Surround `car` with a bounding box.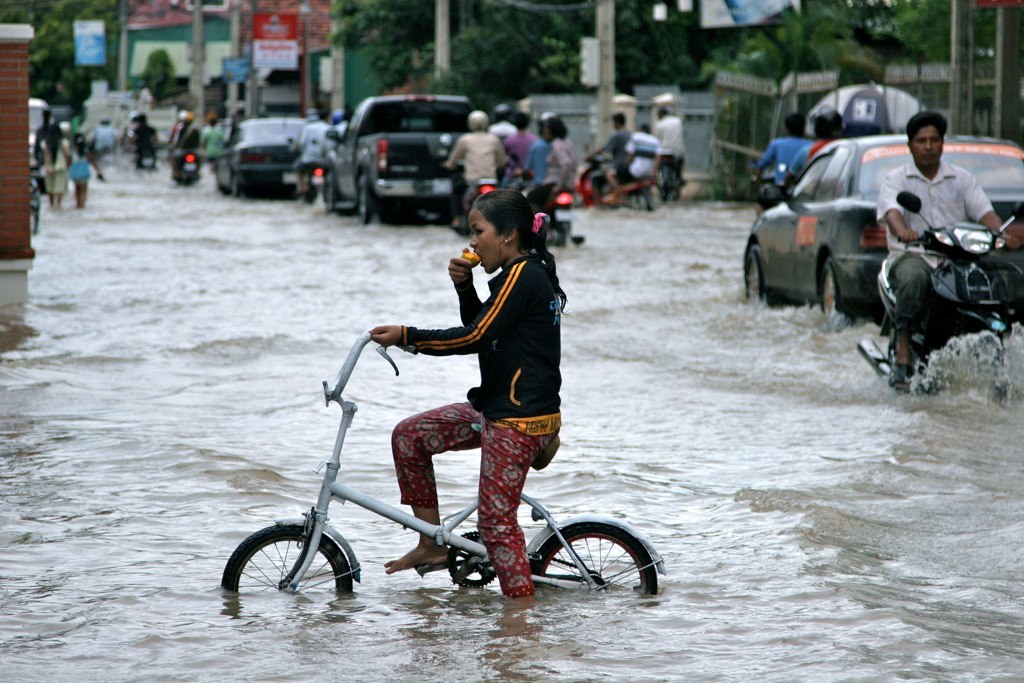
bbox=[22, 99, 46, 165].
